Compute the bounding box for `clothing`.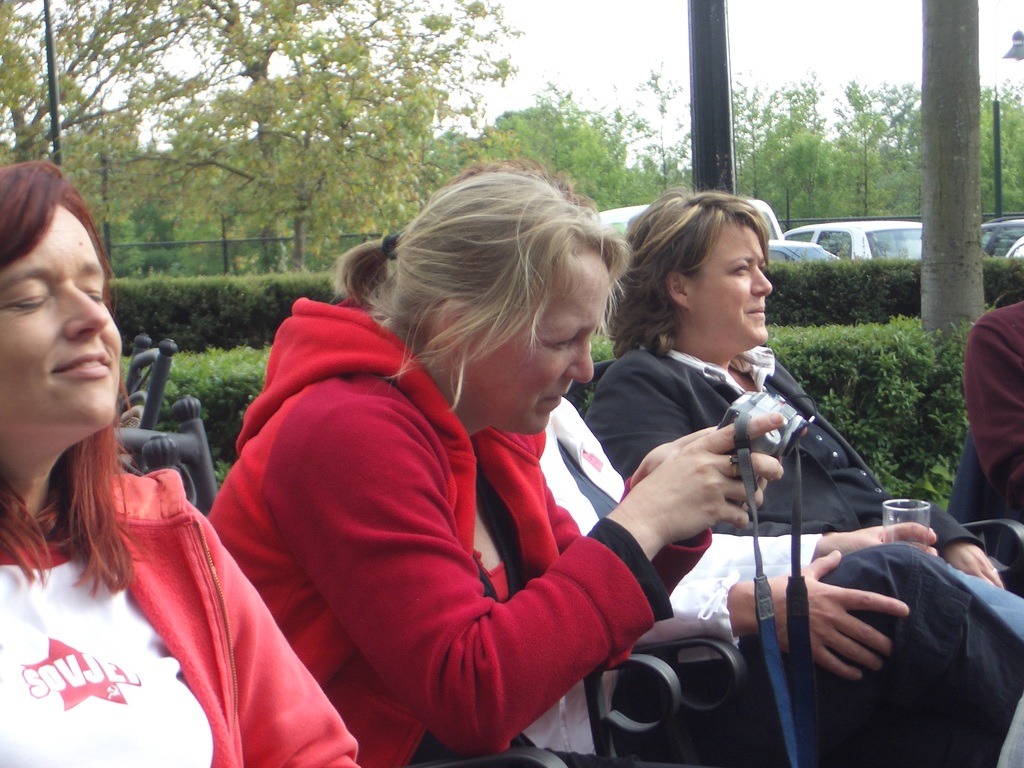
left=578, top=331, right=1021, bottom=589.
